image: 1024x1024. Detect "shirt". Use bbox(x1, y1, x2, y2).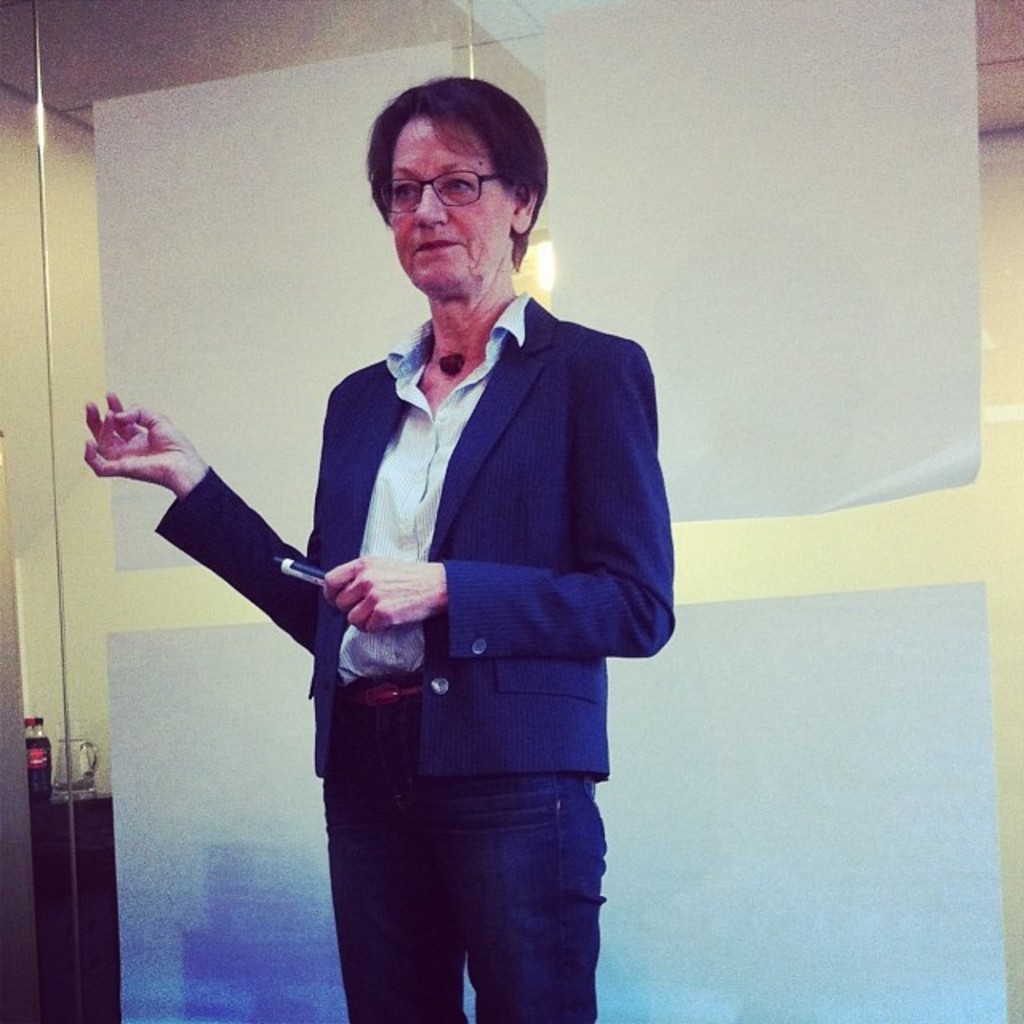
bbox(347, 291, 528, 682).
